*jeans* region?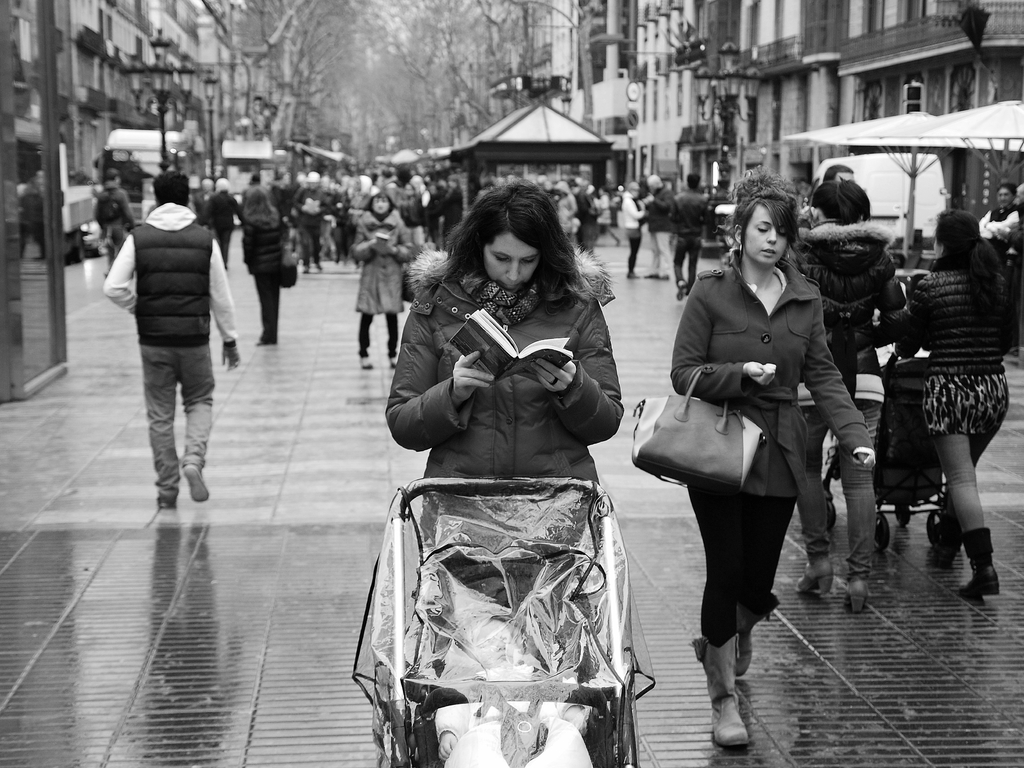
bbox=[689, 473, 785, 648]
